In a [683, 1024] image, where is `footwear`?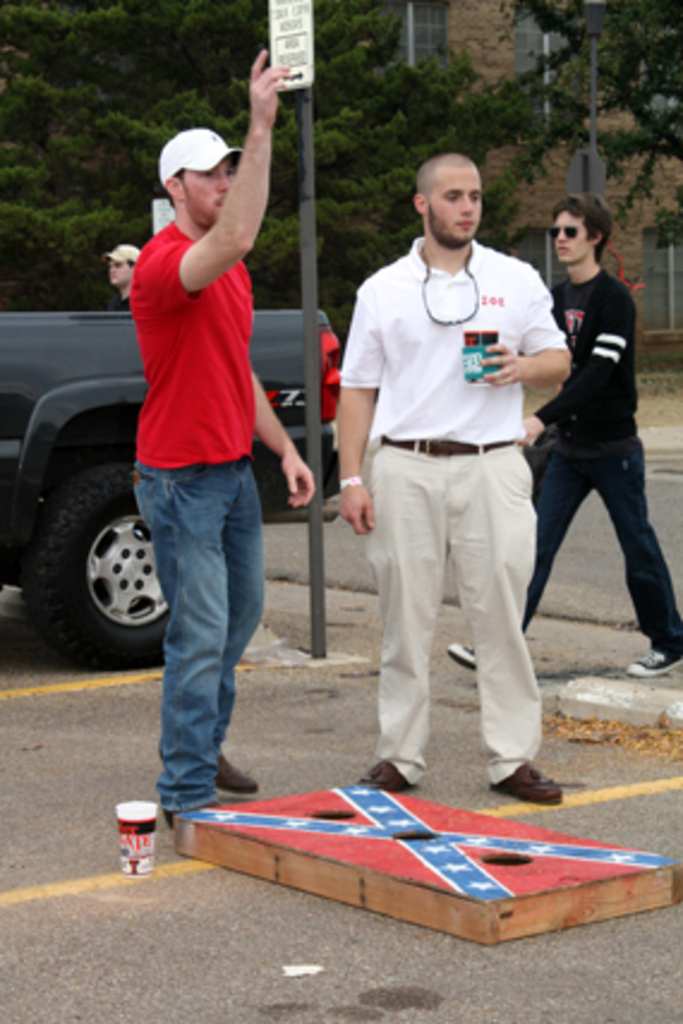
(x1=630, y1=645, x2=681, y2=681).
